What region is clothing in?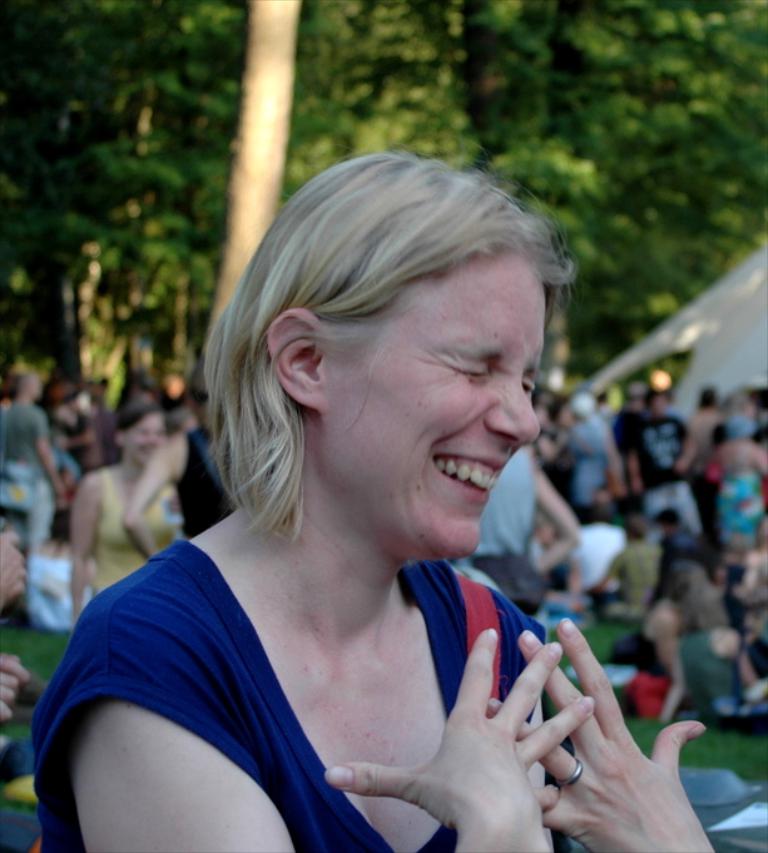
611, 407, 641, 487.
